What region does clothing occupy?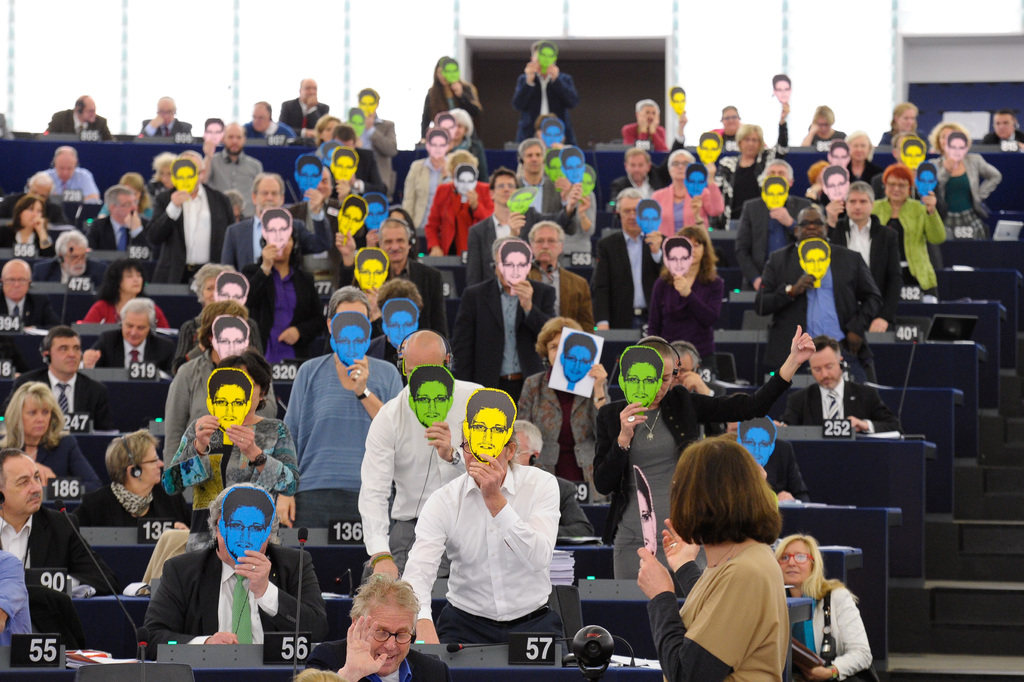
{"left": 733, "top": 195, "right": 811, "bottom": 292}.
